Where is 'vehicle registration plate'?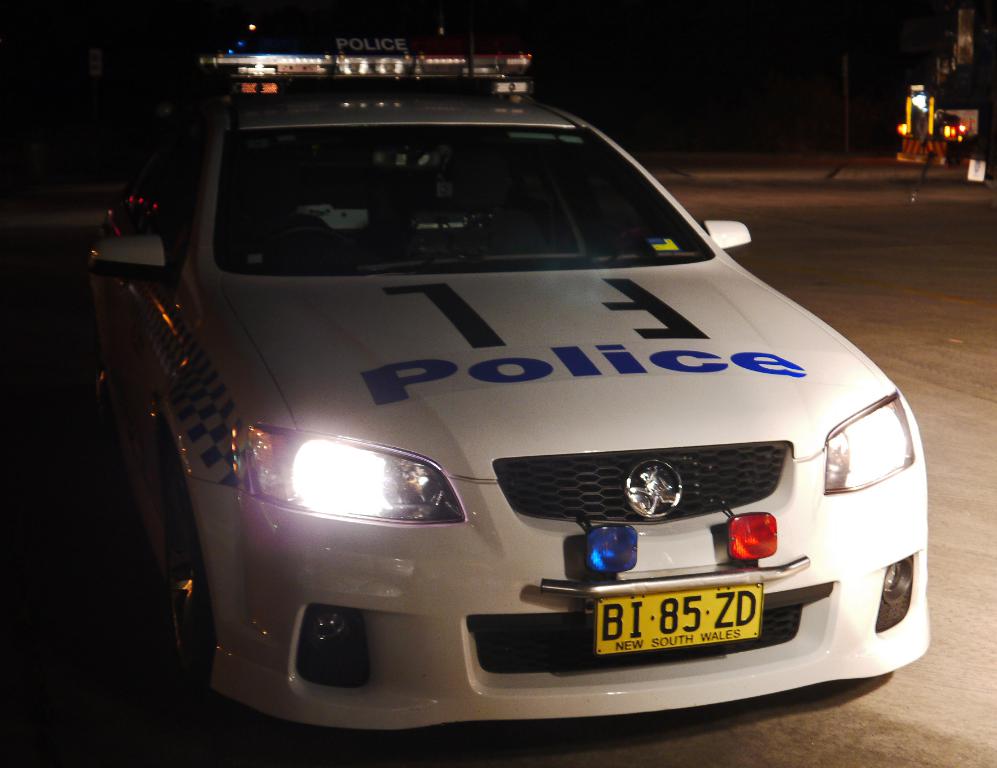
{"x1": 555, "y1": 581, "x2": 786, "y2": 675}.
